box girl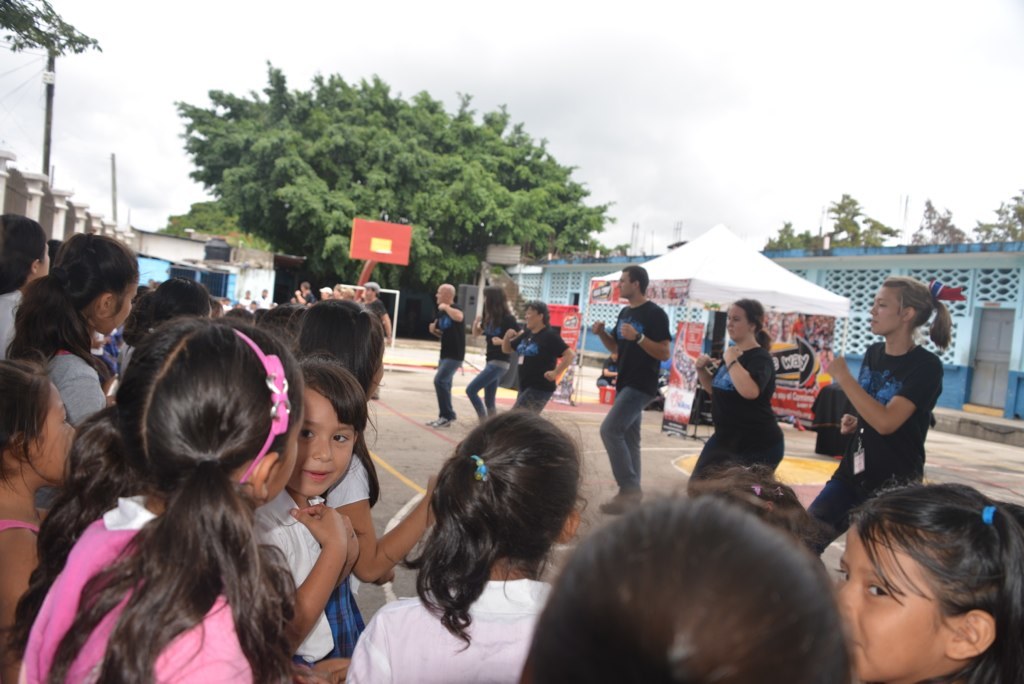
[x1=0, y1=347, x2=78, y2=683]
